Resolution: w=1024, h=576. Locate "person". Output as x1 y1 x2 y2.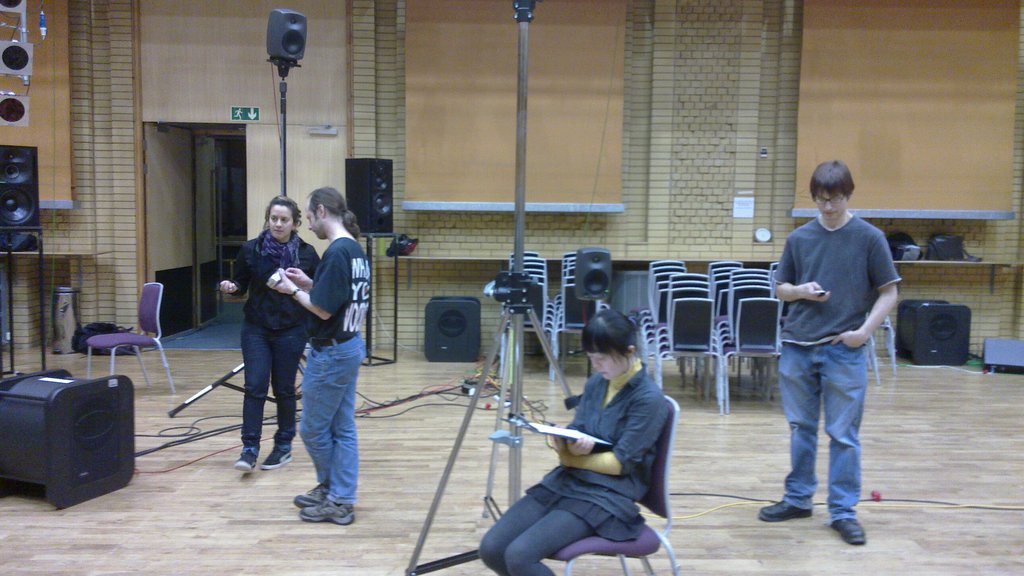
218 197 321 473.
